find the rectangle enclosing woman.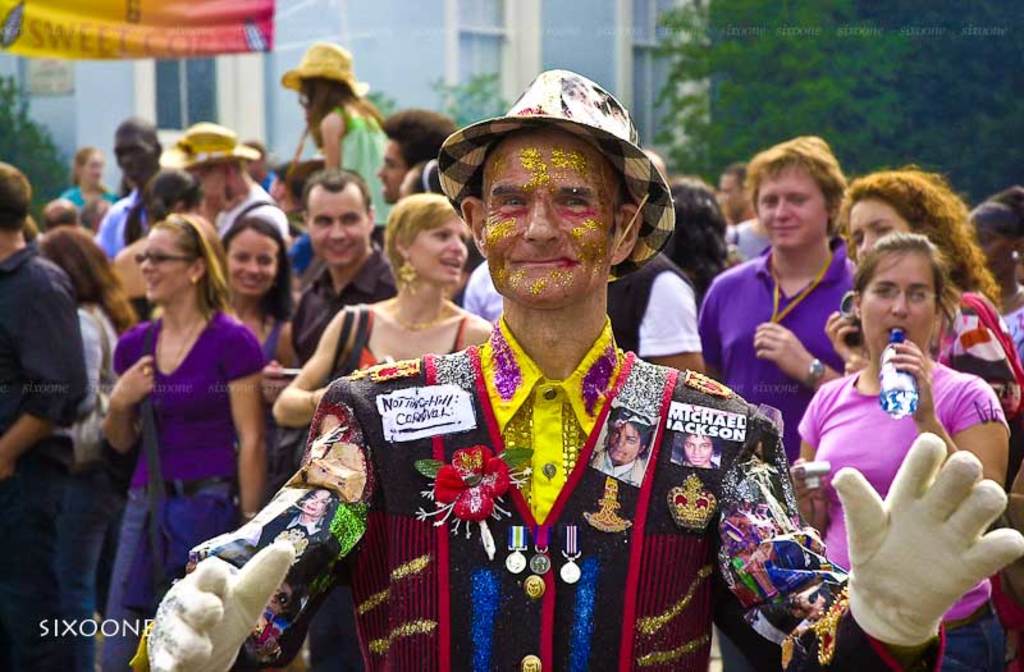
detection(265, 191, 492, 438).
